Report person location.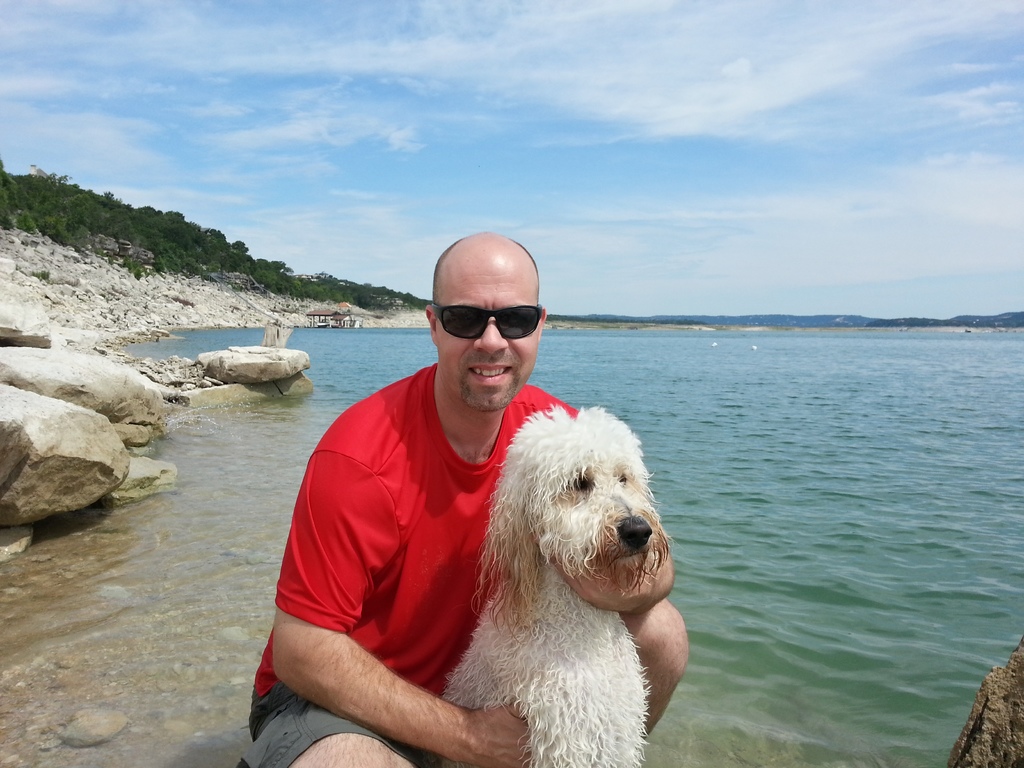
Report: bbox(292, 260, 632, 746).
